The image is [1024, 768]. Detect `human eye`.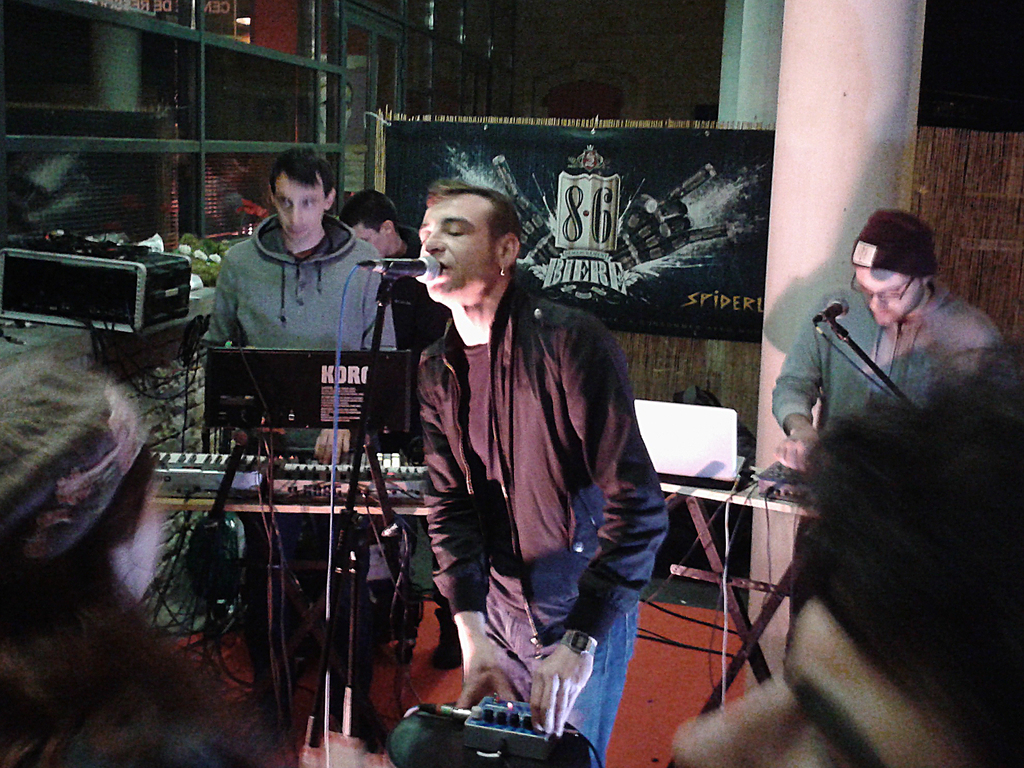
Detection: x1=444 y1=225 x2=468 y2=239.
